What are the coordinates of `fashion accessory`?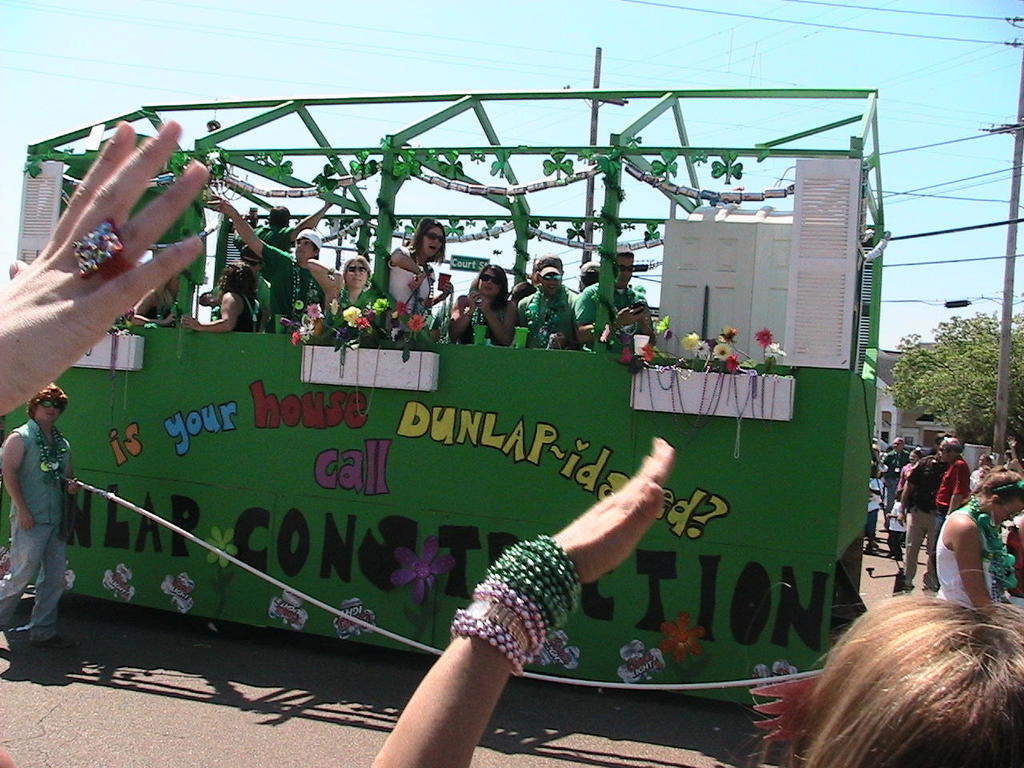
bbox(422, 230, 446, 245).
